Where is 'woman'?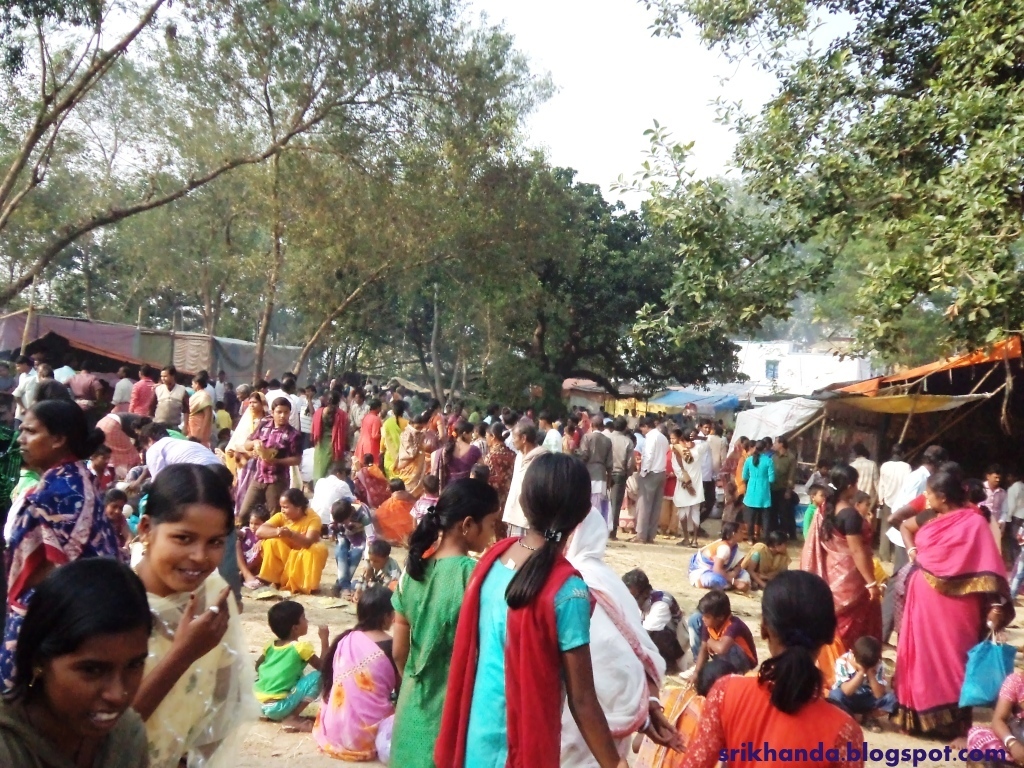
pyautogui.locateOnScreen(308, 587, 401, 762).
